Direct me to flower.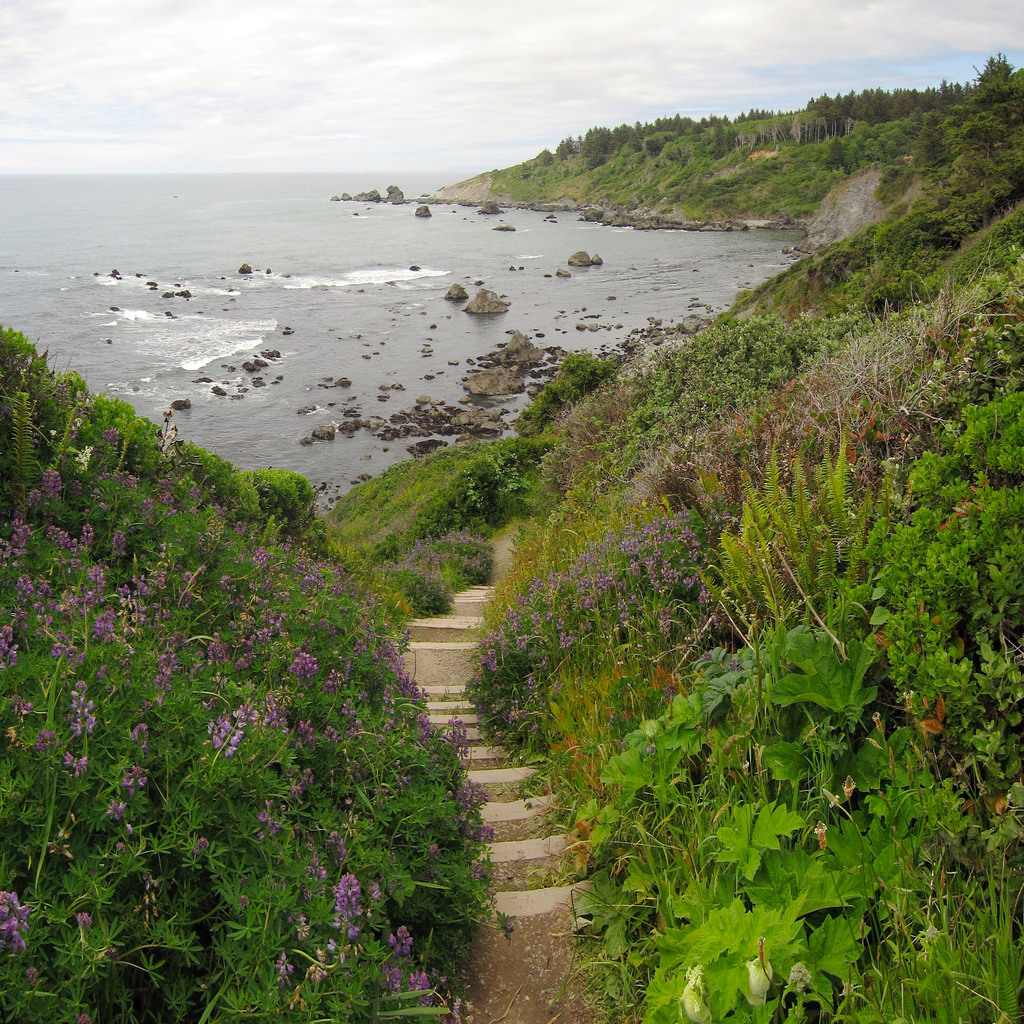
Direction: (333,872,367,958).
